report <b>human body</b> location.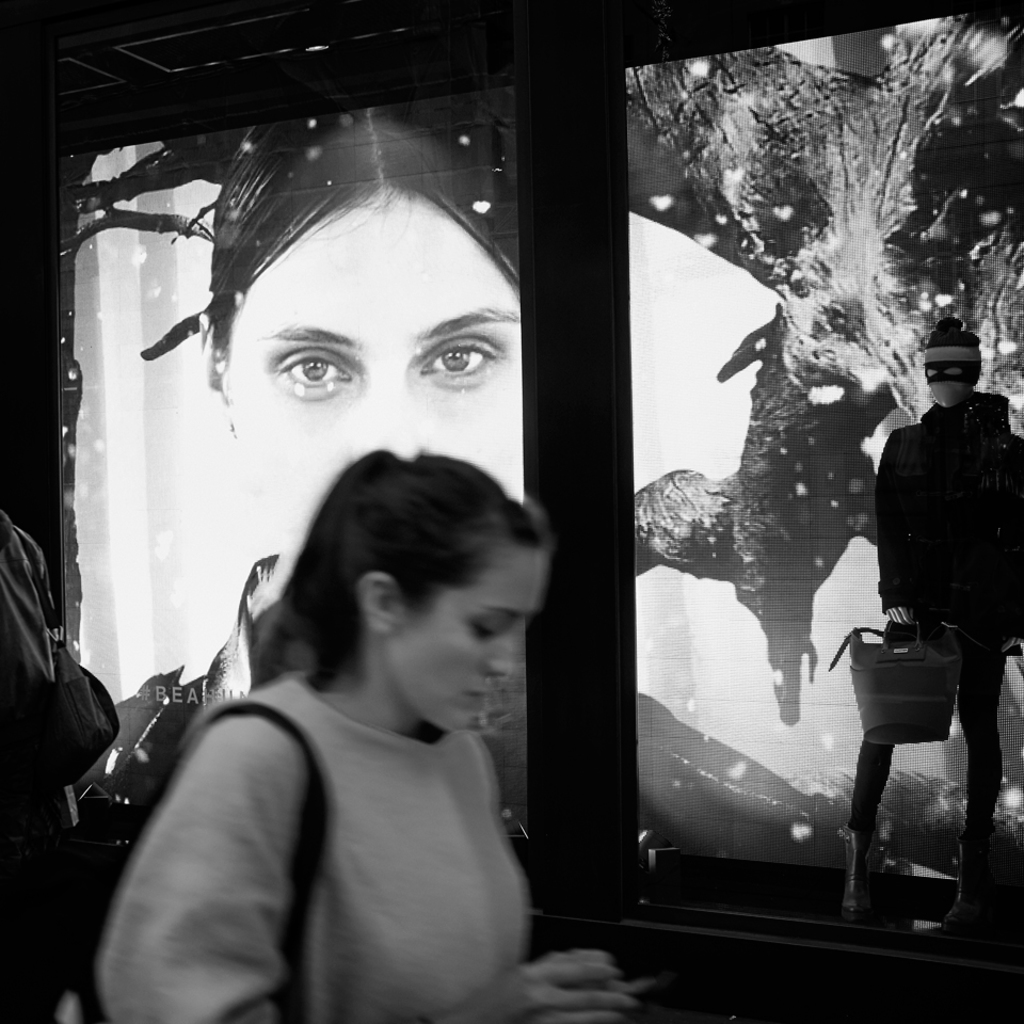
Report: 94, 586, 532, 825.
